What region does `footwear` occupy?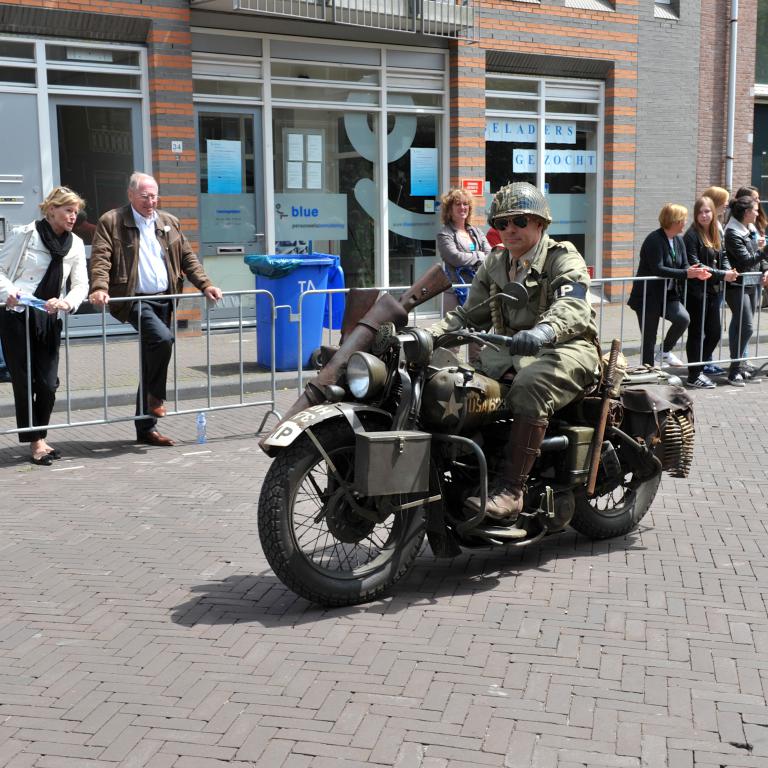
(726, 365, 743, 386).
